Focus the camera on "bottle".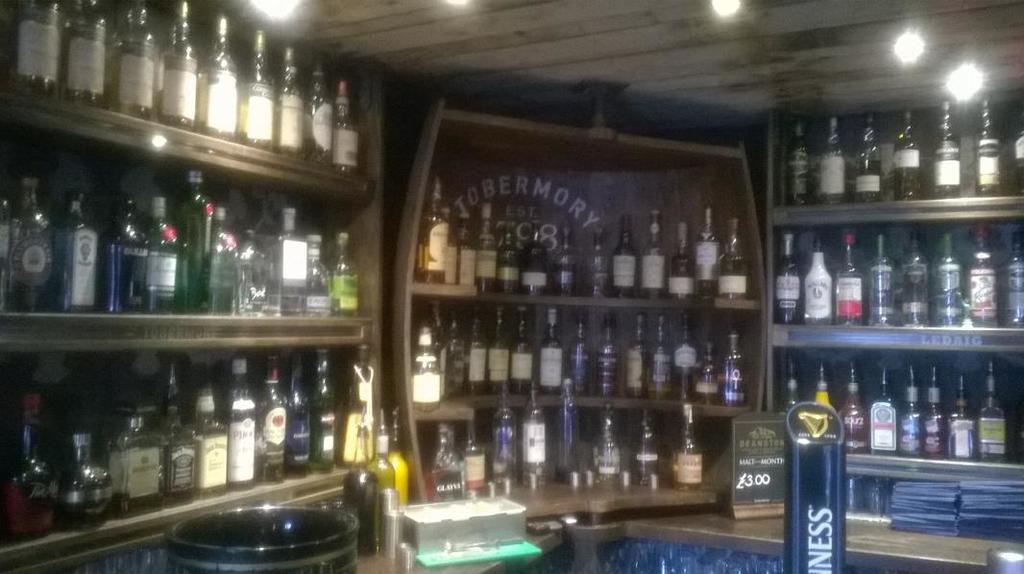
Focus region: 147 200 173 319.
